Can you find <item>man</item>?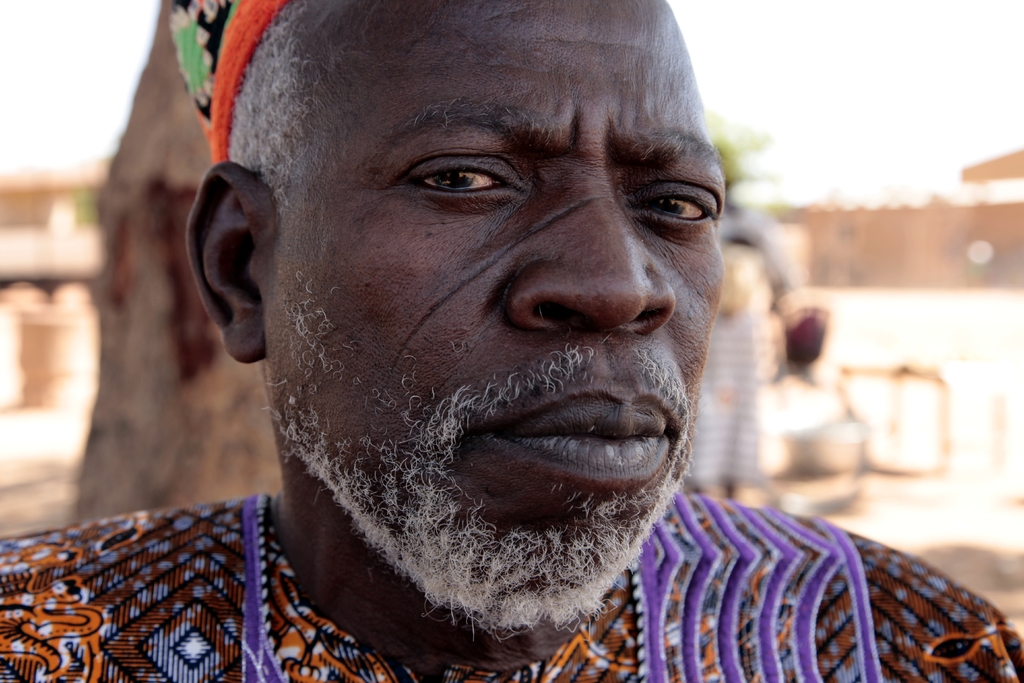
Yes, bounding box: <region>0, 0, 1023, 682</region>.
